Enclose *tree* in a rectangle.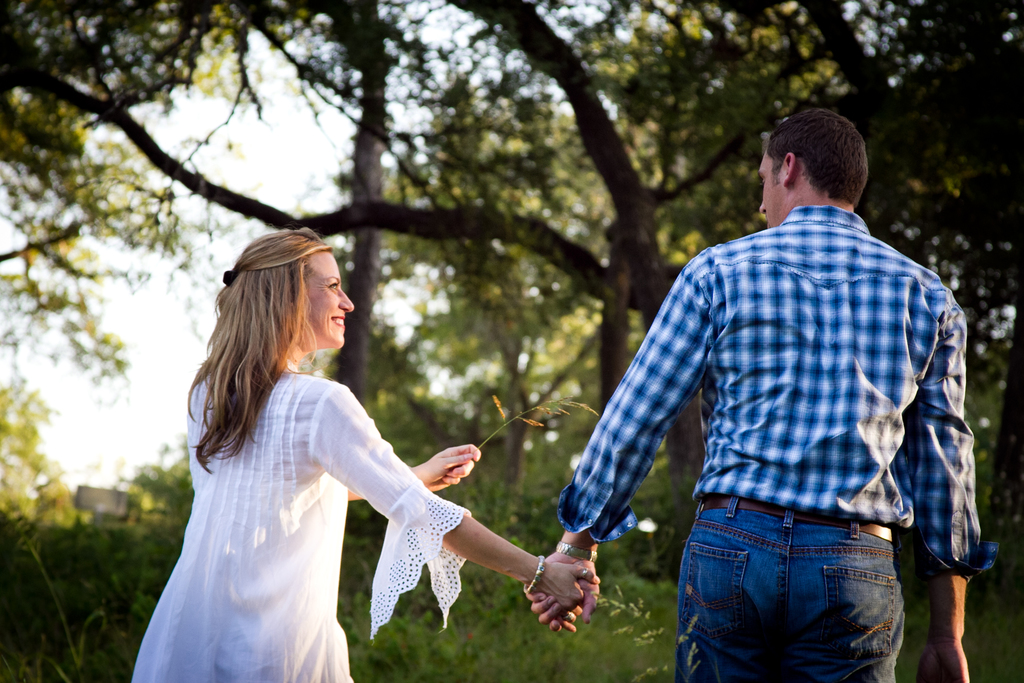
x1=0, y1=0, x2=1023, y2=682.
